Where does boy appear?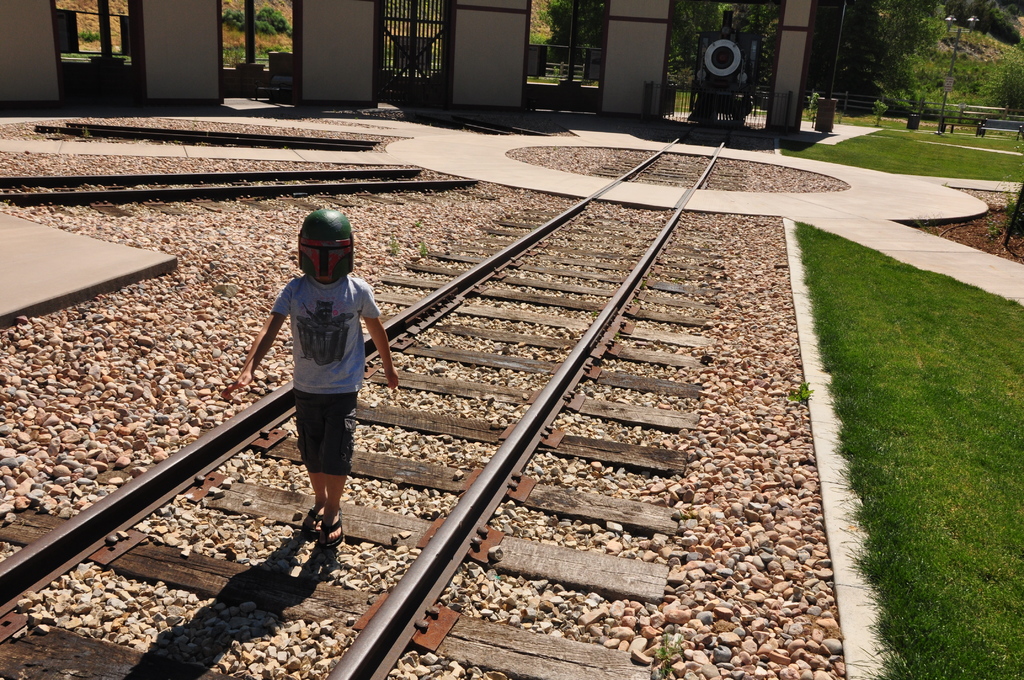
Appears at (left=218, top=206, right=404, bottom=555).
